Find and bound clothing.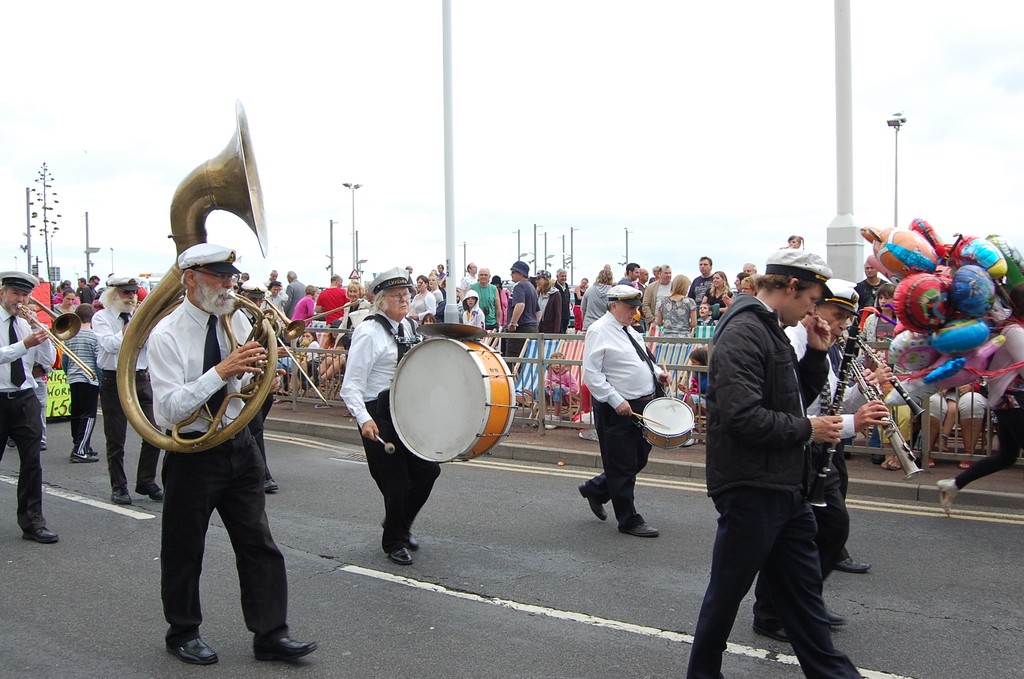
Bound: (113, 229, 286, 600).
